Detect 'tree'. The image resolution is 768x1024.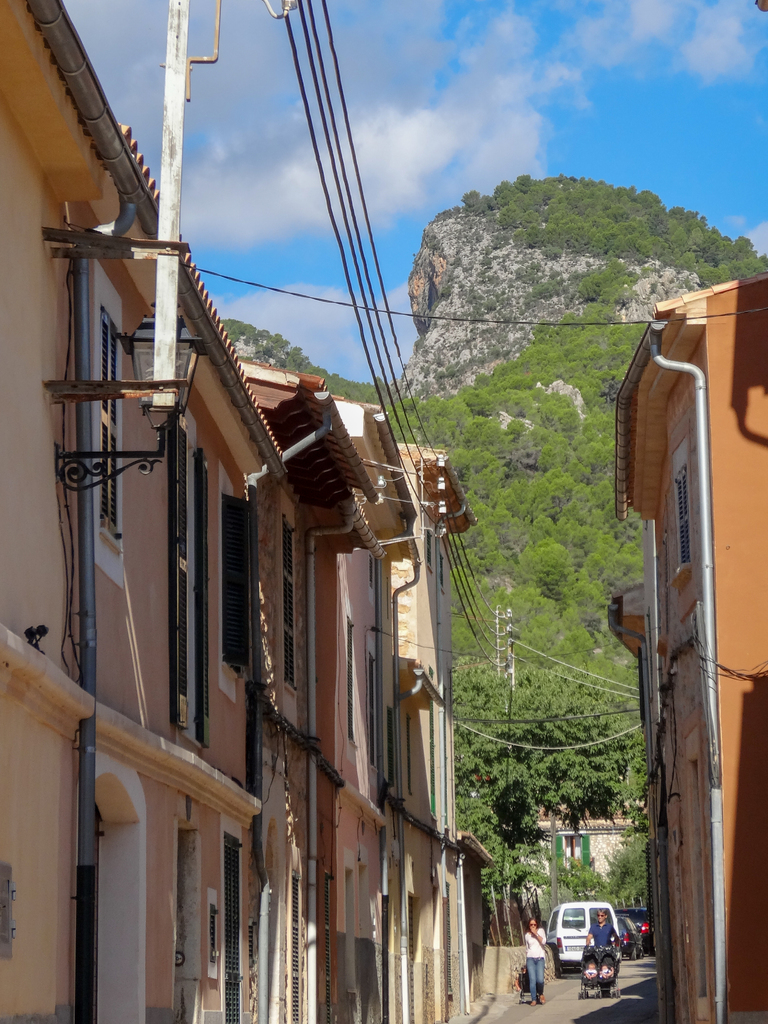
<box>449,651,642,936</box>.
